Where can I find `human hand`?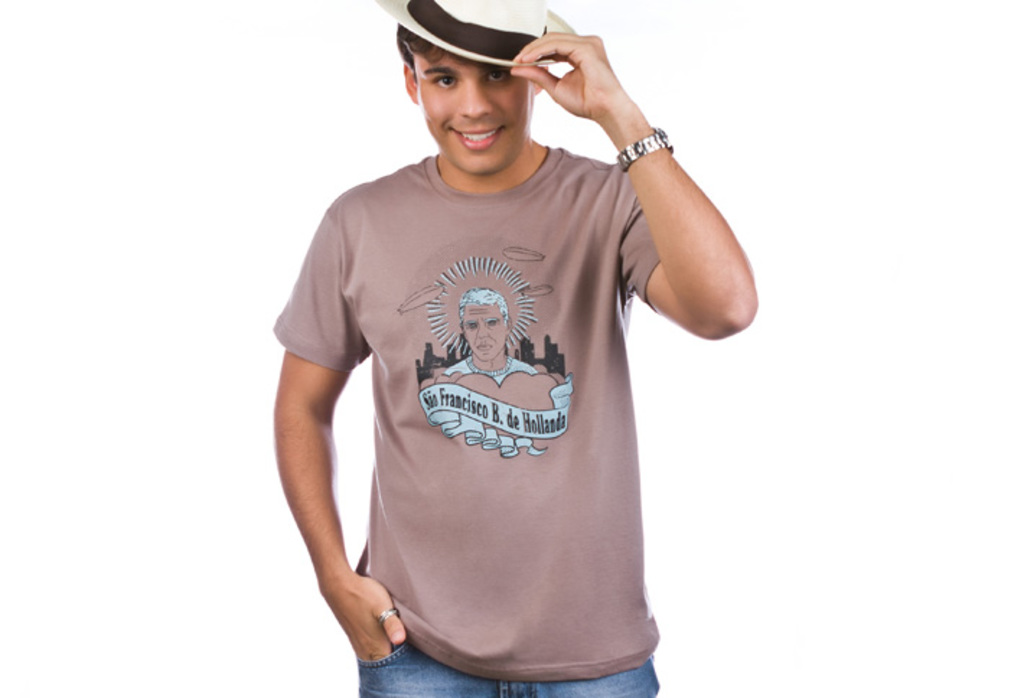
You can find it at select_region(519, 17, 674, 162).
